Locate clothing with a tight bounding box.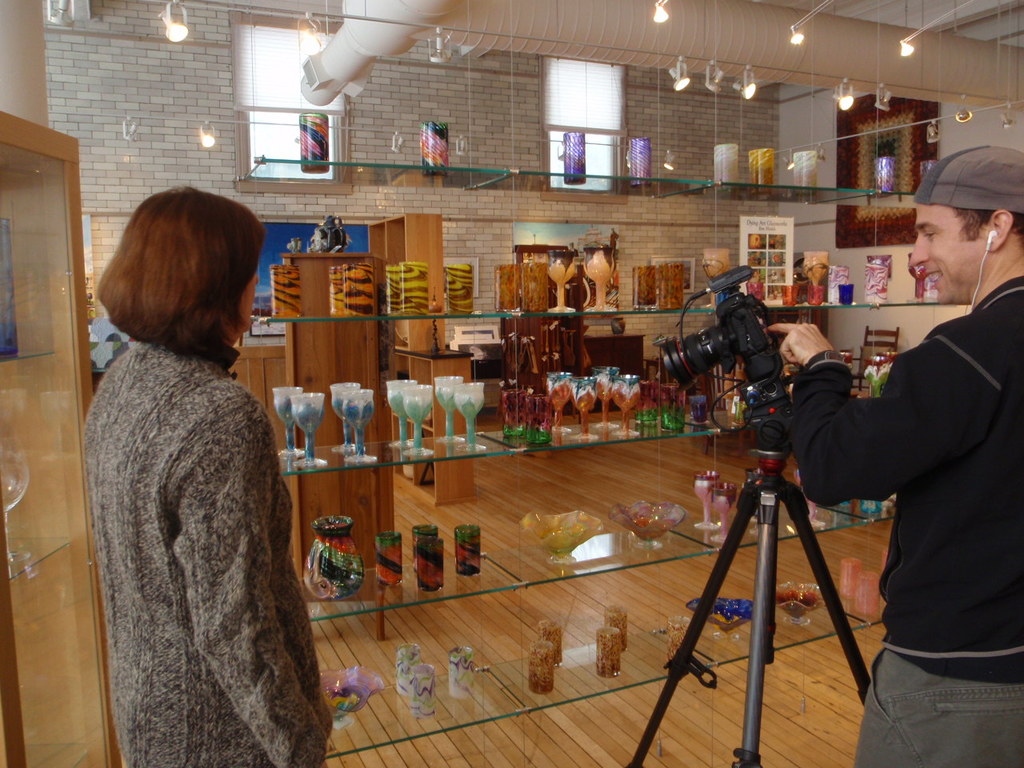
l=80, t=338, r=330, b=767.
